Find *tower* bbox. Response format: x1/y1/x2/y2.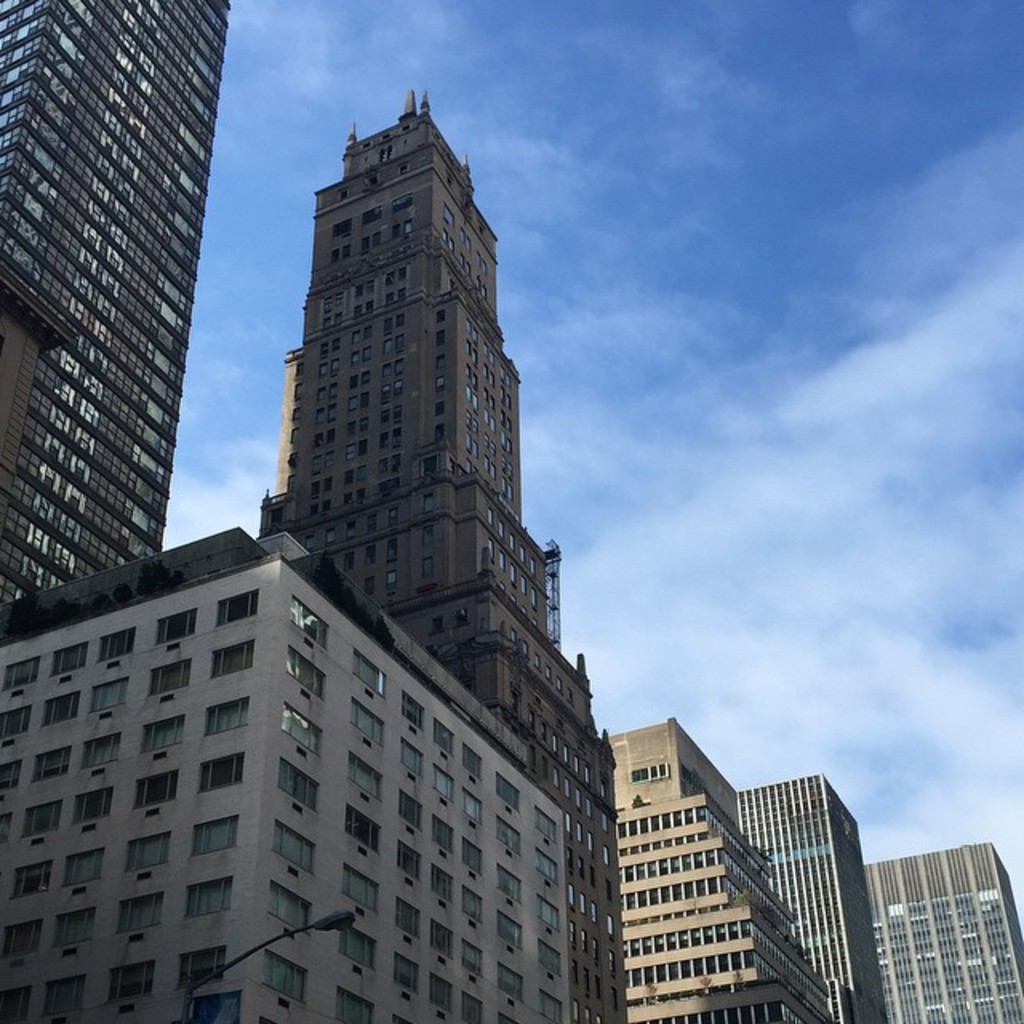
200/61/547/723.
